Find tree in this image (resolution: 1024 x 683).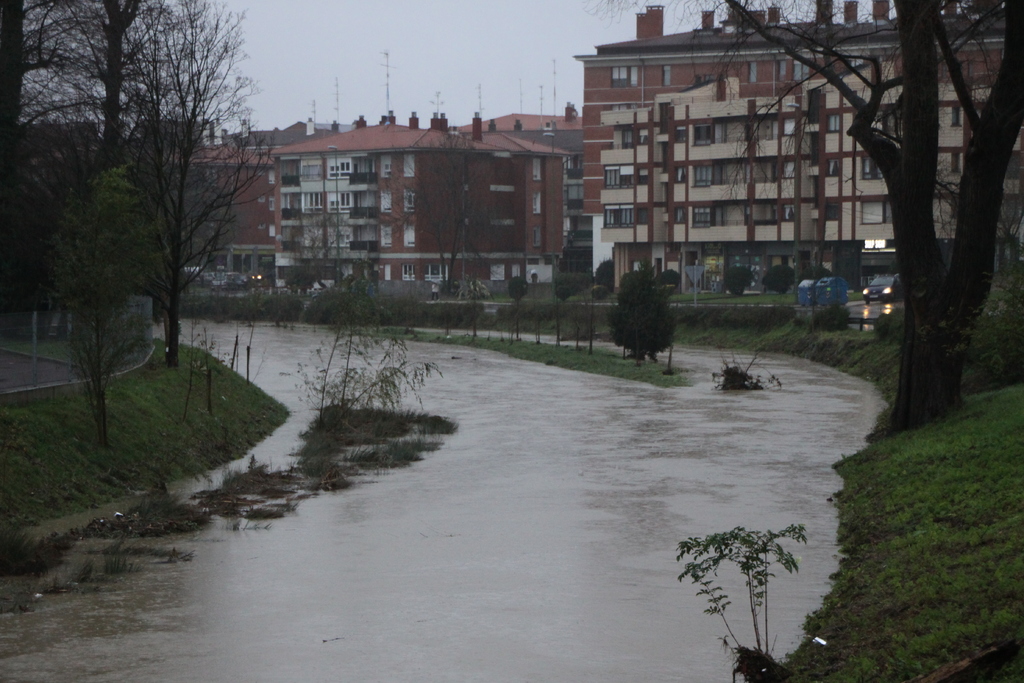
613,253,689,363.
